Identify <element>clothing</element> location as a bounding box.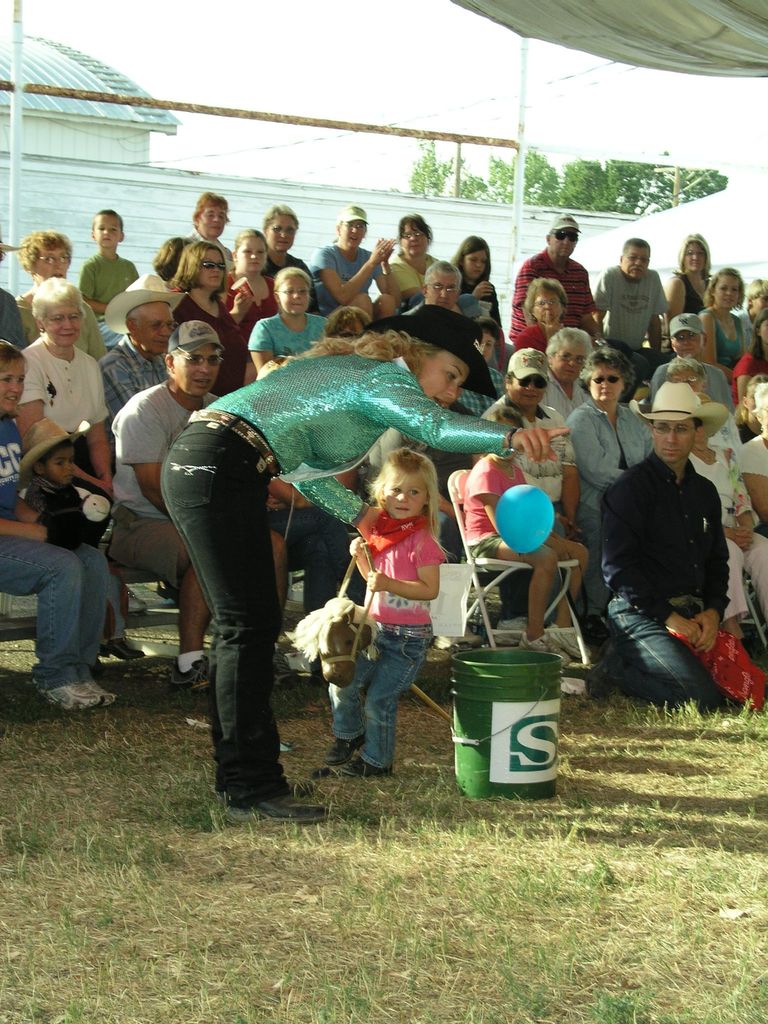
region(514, 324, 563, 358).
